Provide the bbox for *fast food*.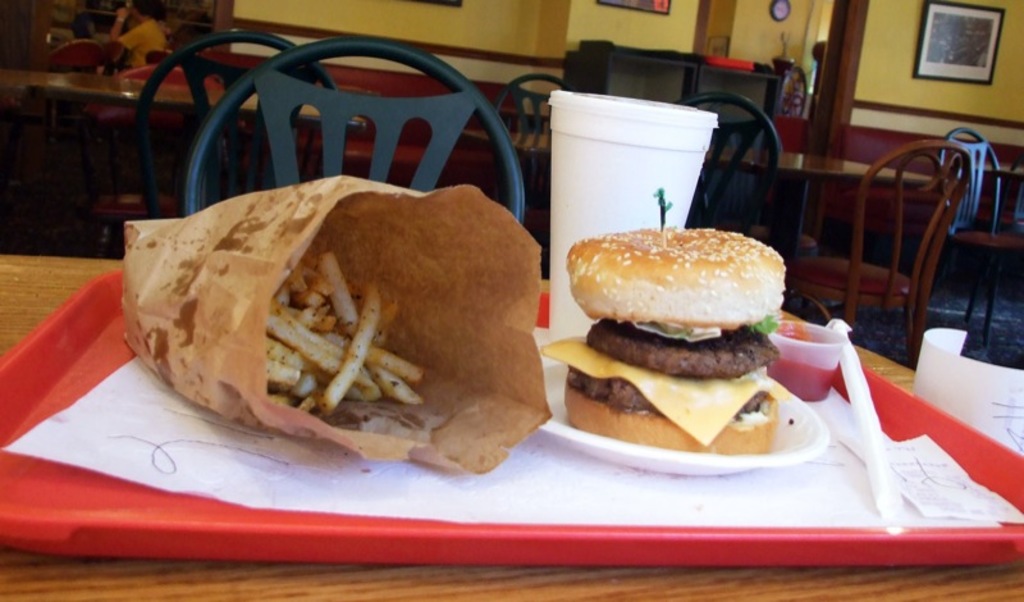
rect(266, 316, 342, 373).
